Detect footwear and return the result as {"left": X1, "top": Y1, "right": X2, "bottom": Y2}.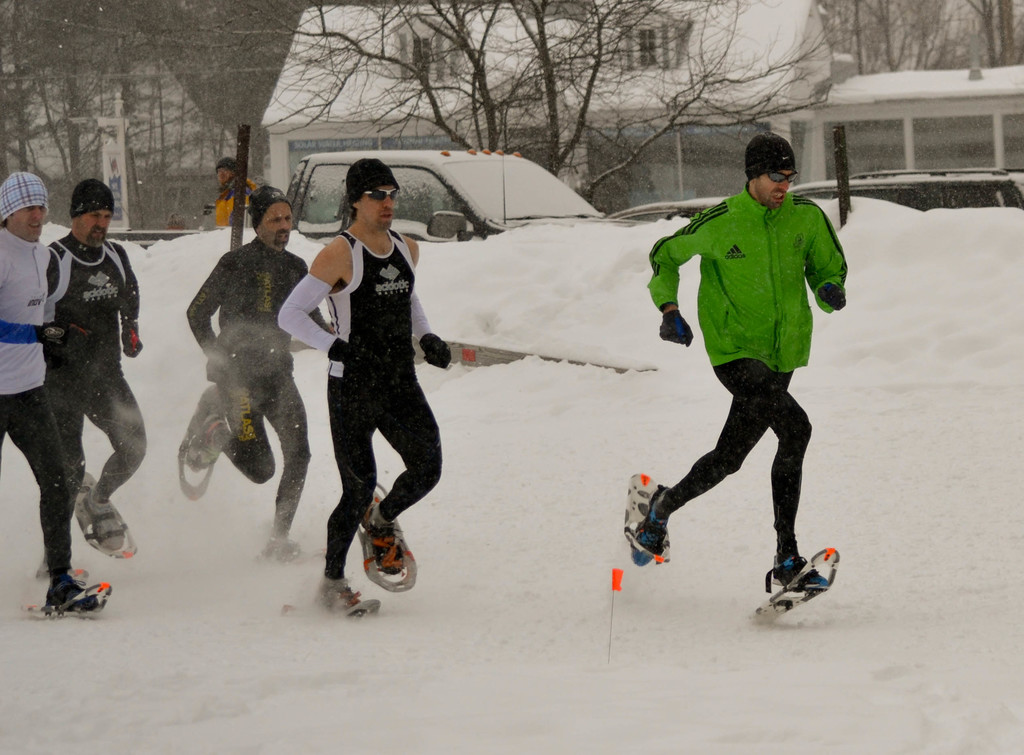
{"left": 355, "top": 493, "right": 408, "bottom": 586}.
